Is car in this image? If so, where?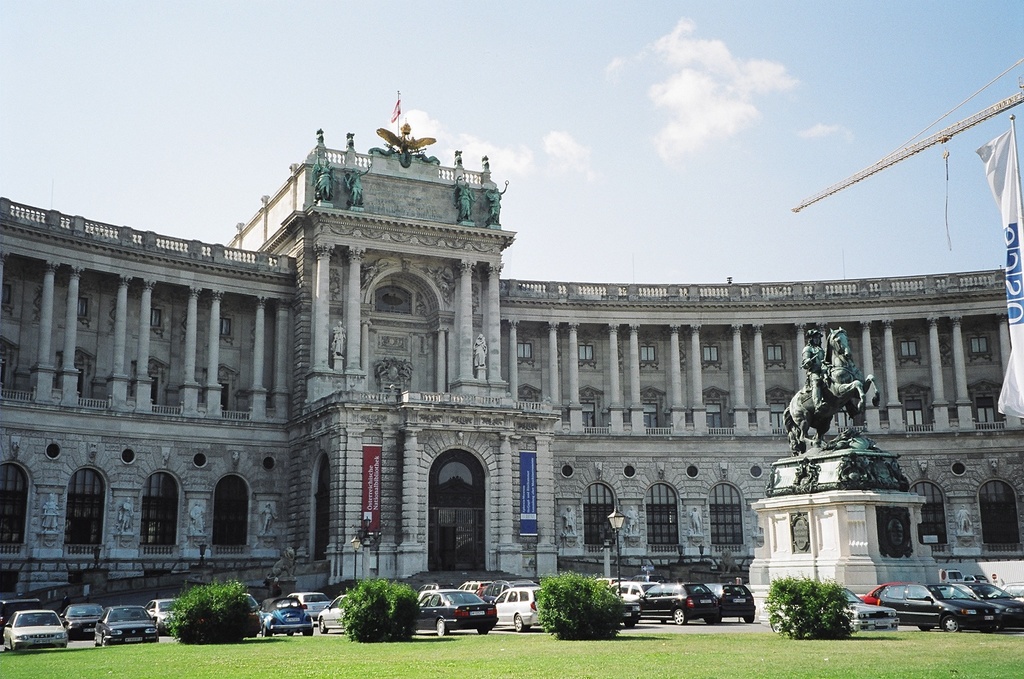
Yes, at BBox(316, 595, 351, 633).
